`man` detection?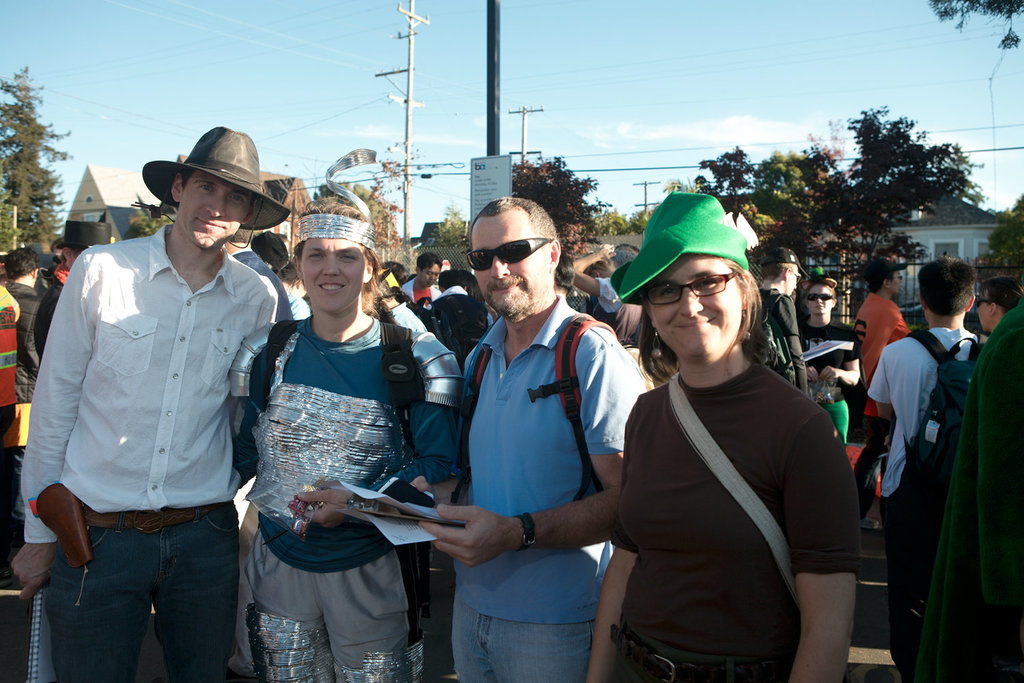
[x1=34, y1=235, x2=91, y2=360]
